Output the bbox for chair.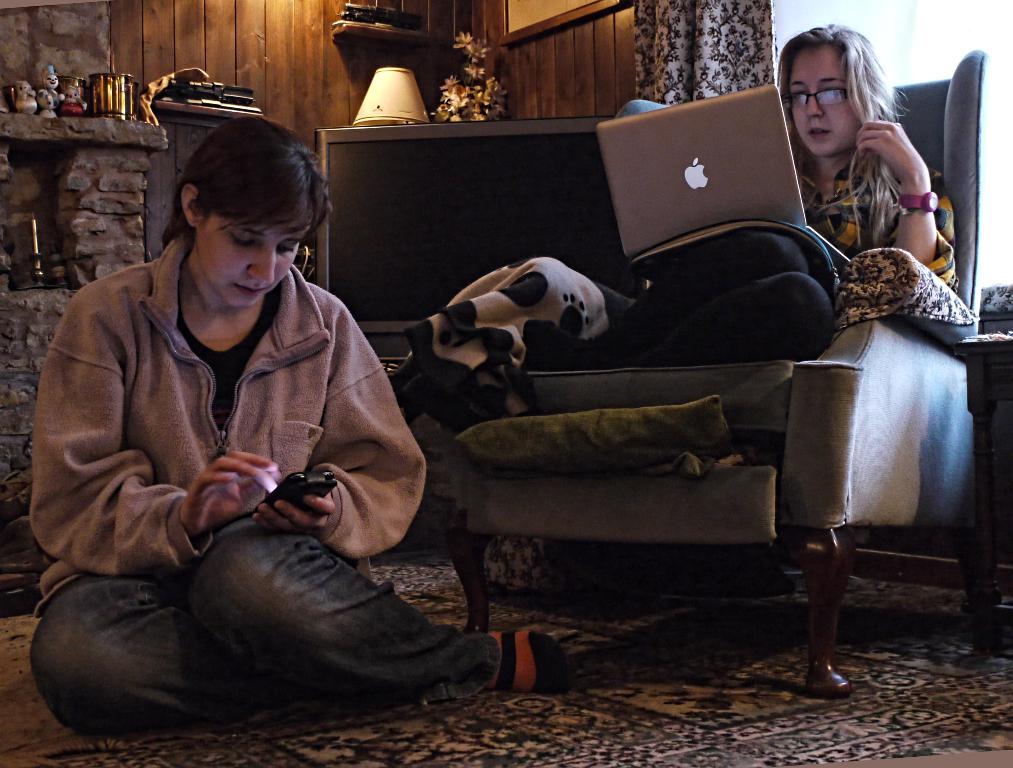
bbox=[407, 44, 987, 695].
